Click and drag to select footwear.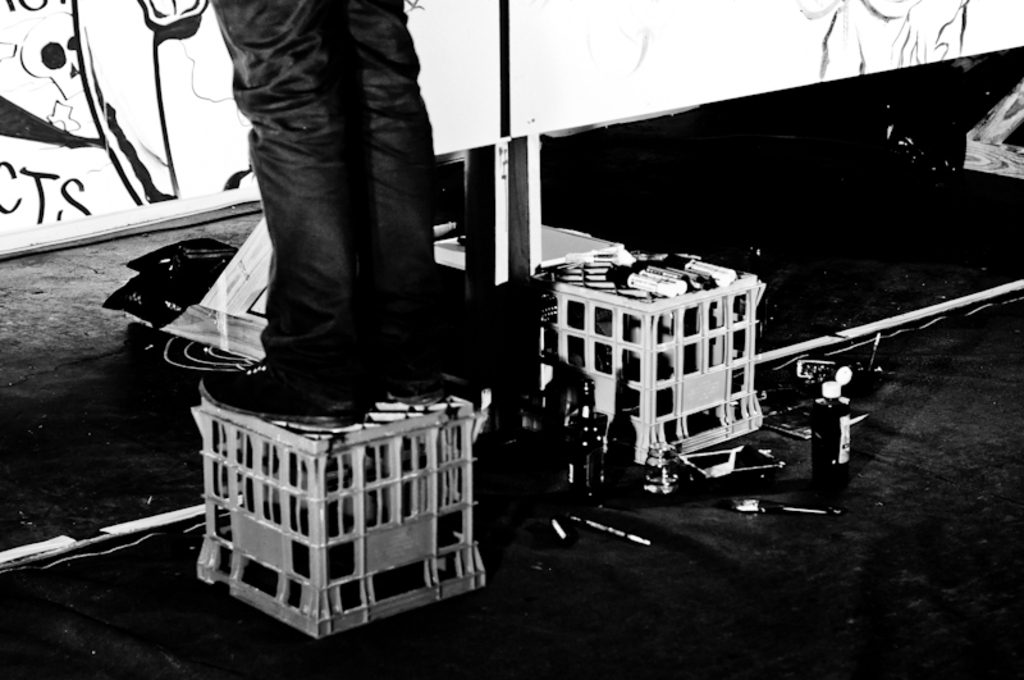
Selection: [196,360,362,433].
